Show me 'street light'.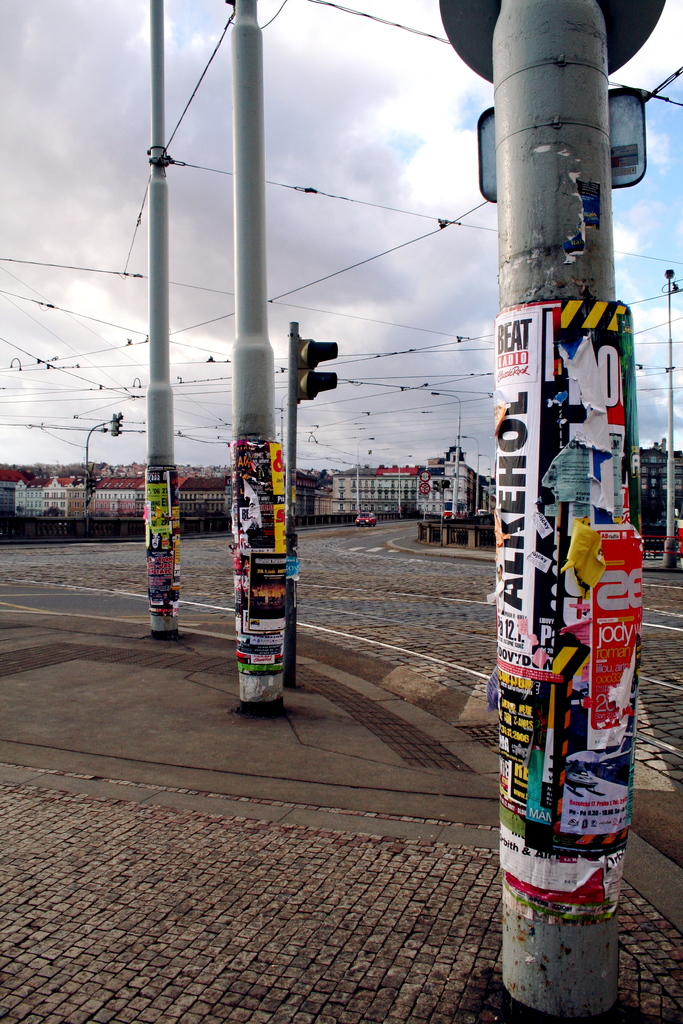
'street light' is here: 413,388,472,521.
